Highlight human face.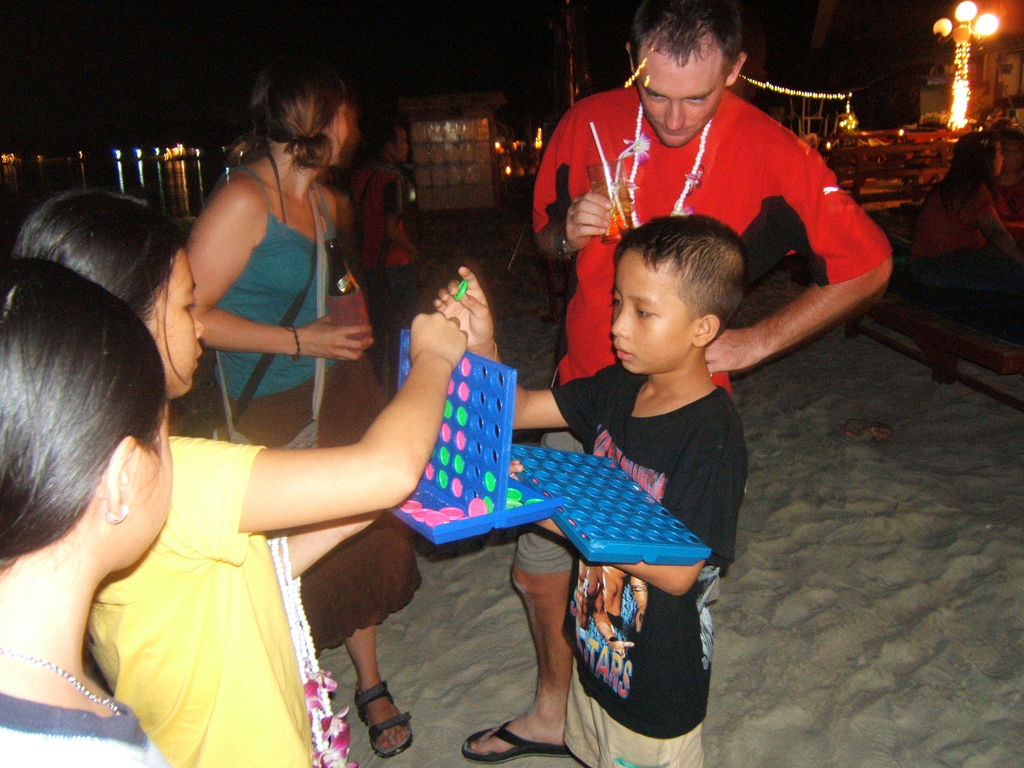
Highlighted region: pyautogui.locateOnScreen(146, 246, 207, 397).
